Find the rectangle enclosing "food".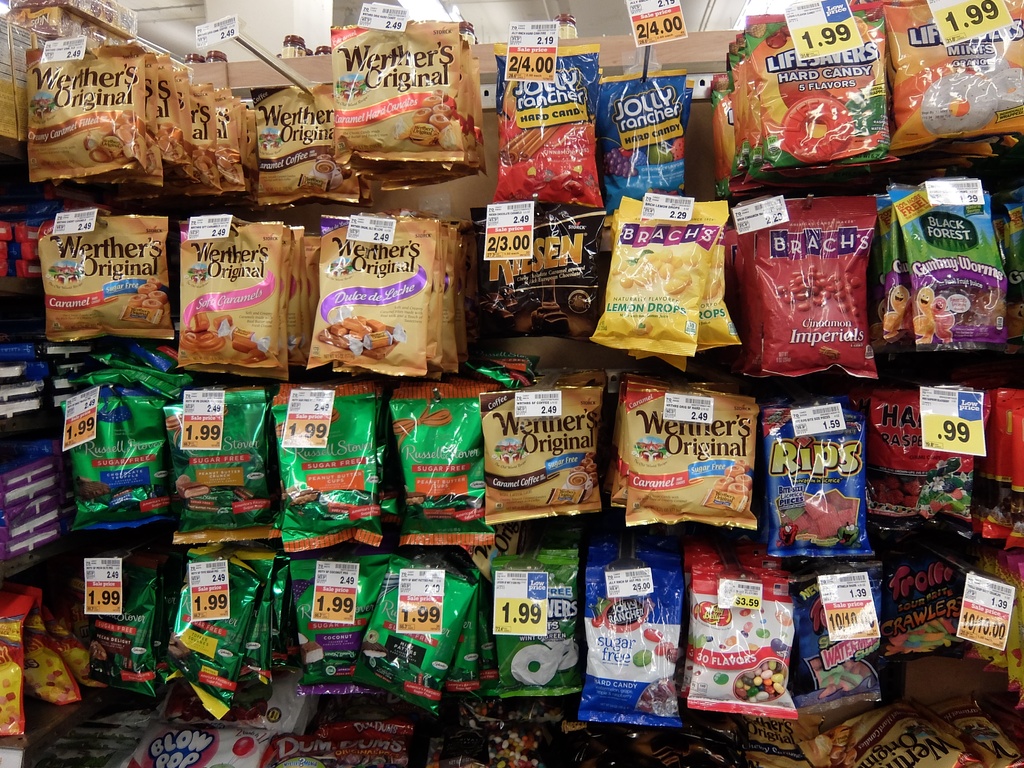
[509, 643, 559, 688].
